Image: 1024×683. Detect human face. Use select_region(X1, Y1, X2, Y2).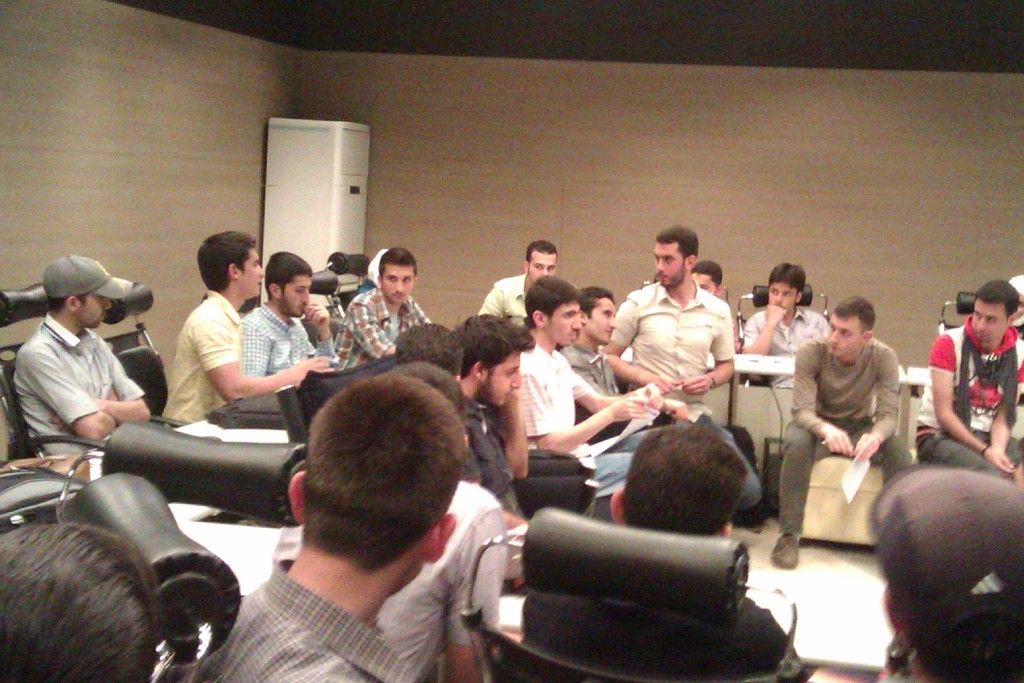
select_region(1004, 296, 1023, 325).
